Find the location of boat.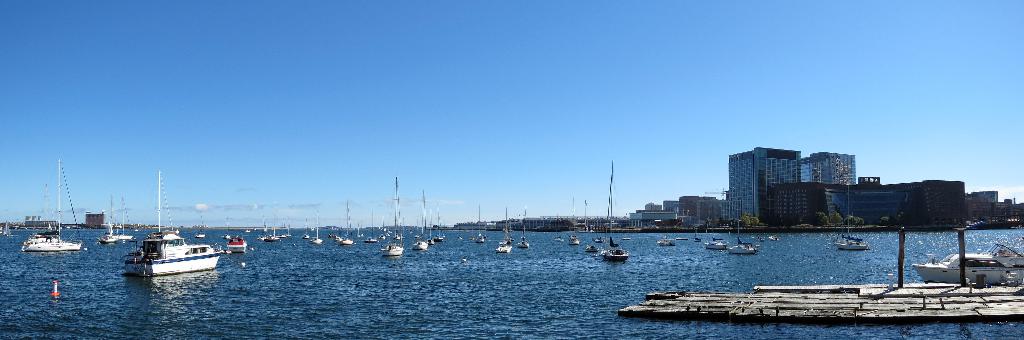
Location: select_region(700, 228, 727, 250).
